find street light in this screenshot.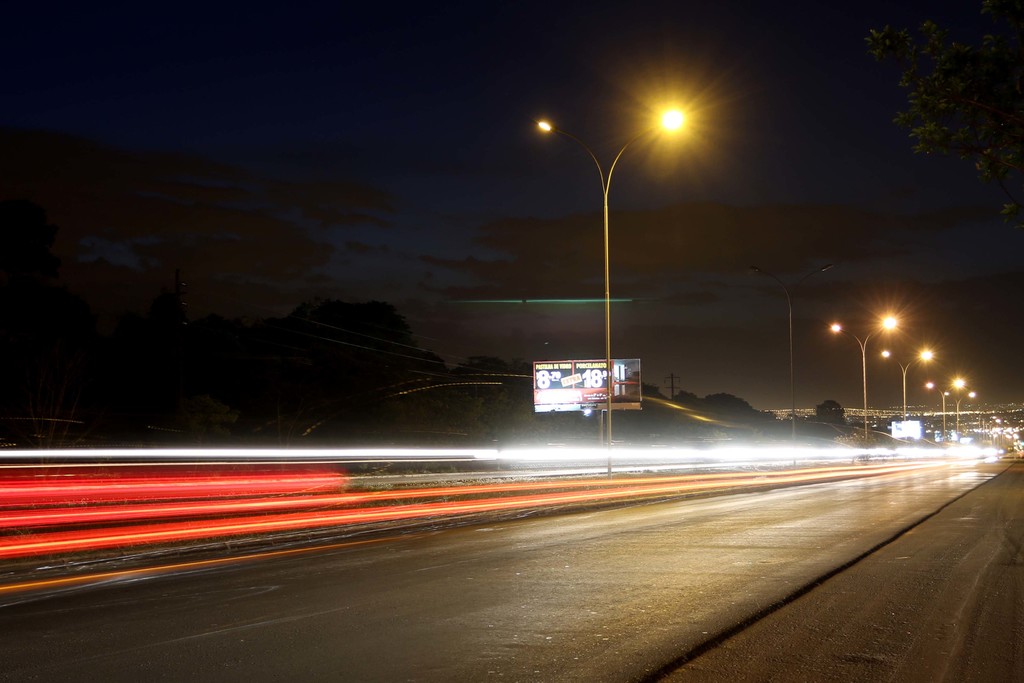
The bounding box for street light is x1=822 y1=308 x2=900 y2=445.
